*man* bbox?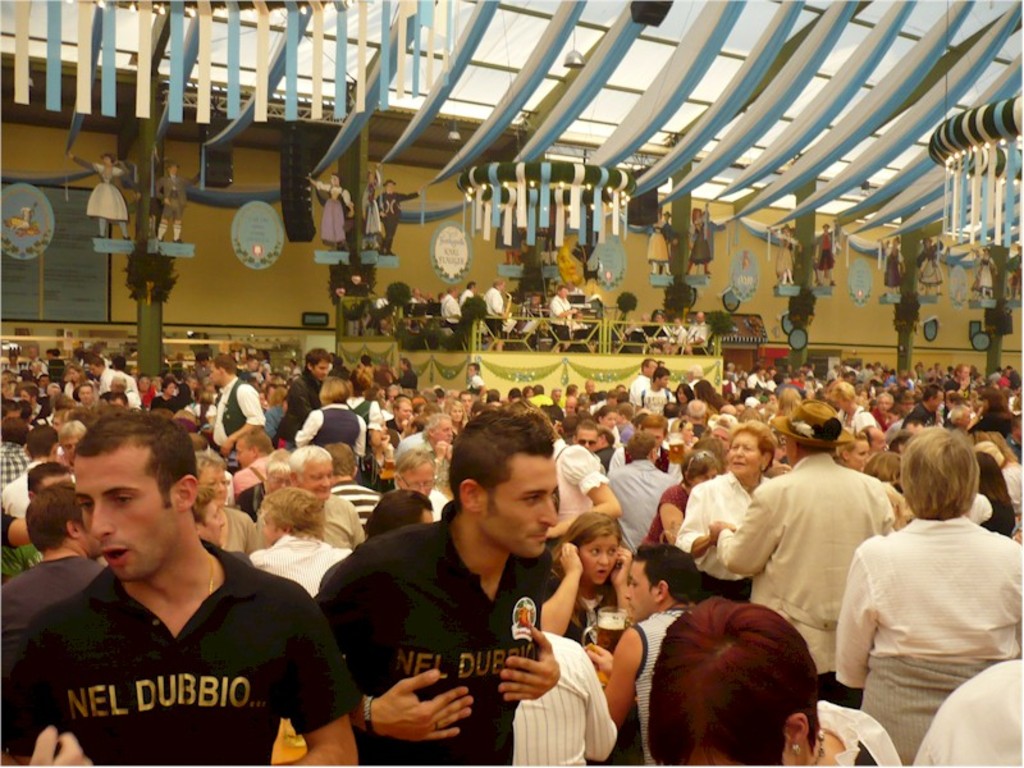
<bbox>23, 462, 79, 570</bbox>
